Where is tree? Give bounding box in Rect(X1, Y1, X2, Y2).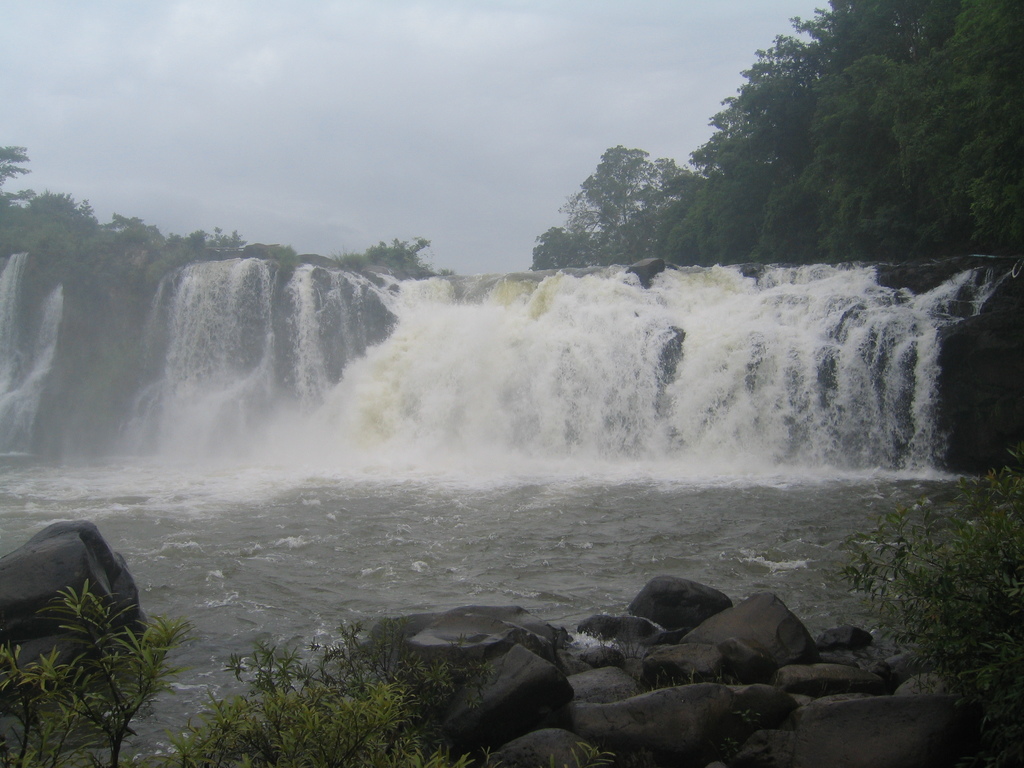
Rect(0, 125, 435, 273).
